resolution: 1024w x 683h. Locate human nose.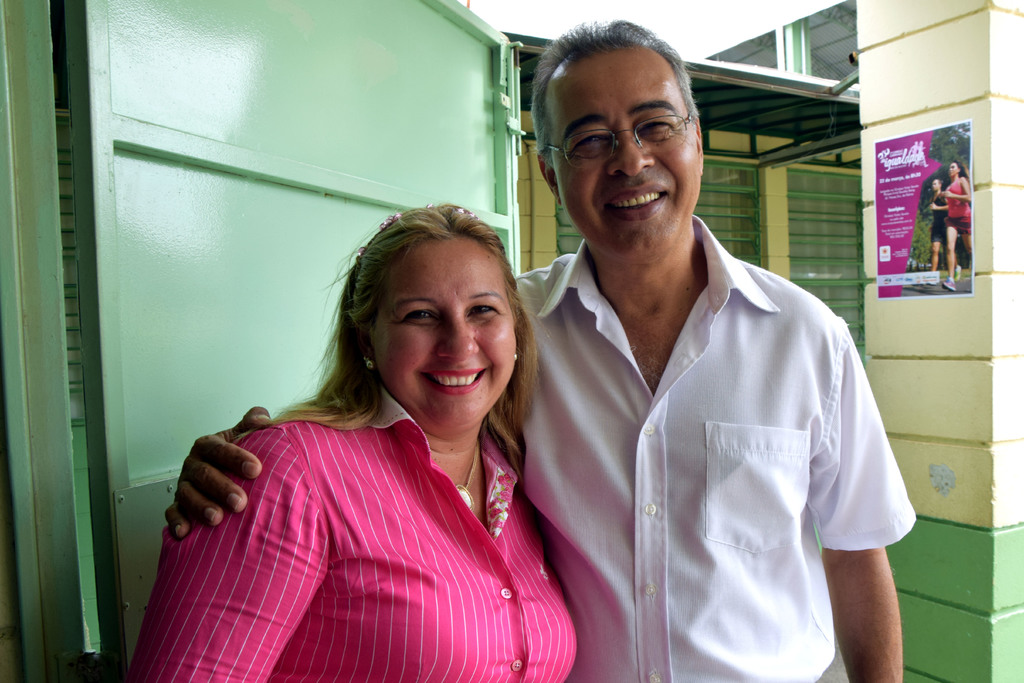
box=[437, 311, 481, 364].
